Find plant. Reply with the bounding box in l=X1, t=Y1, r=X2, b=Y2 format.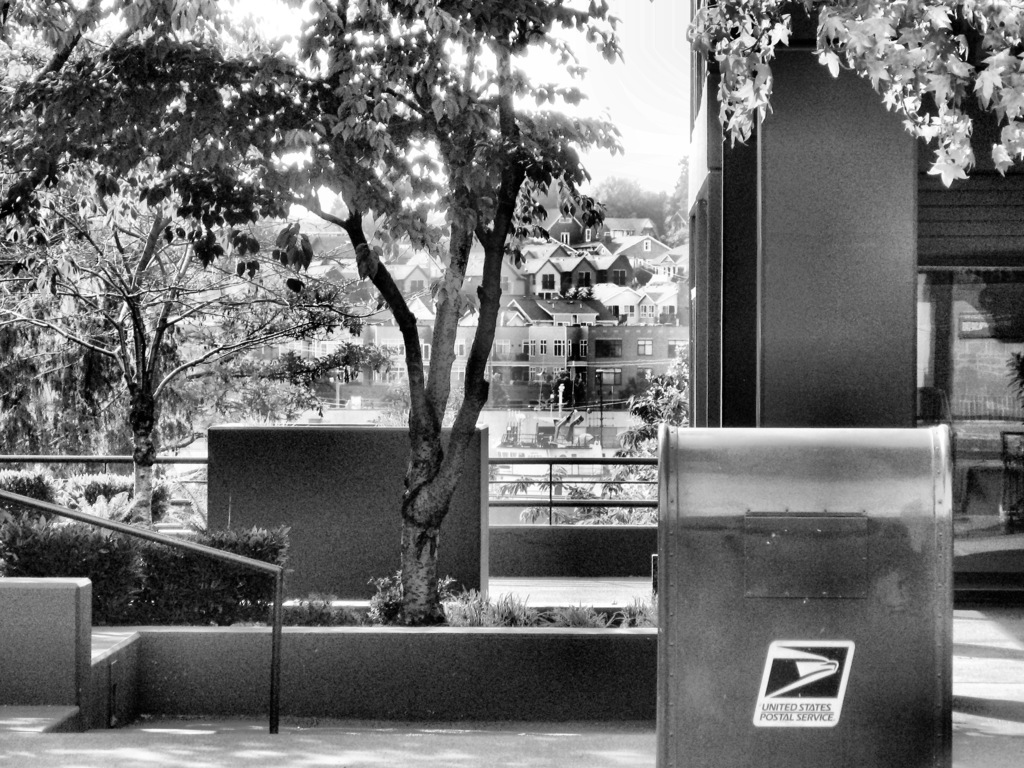
l=598, t=583, r=660, b=621.
